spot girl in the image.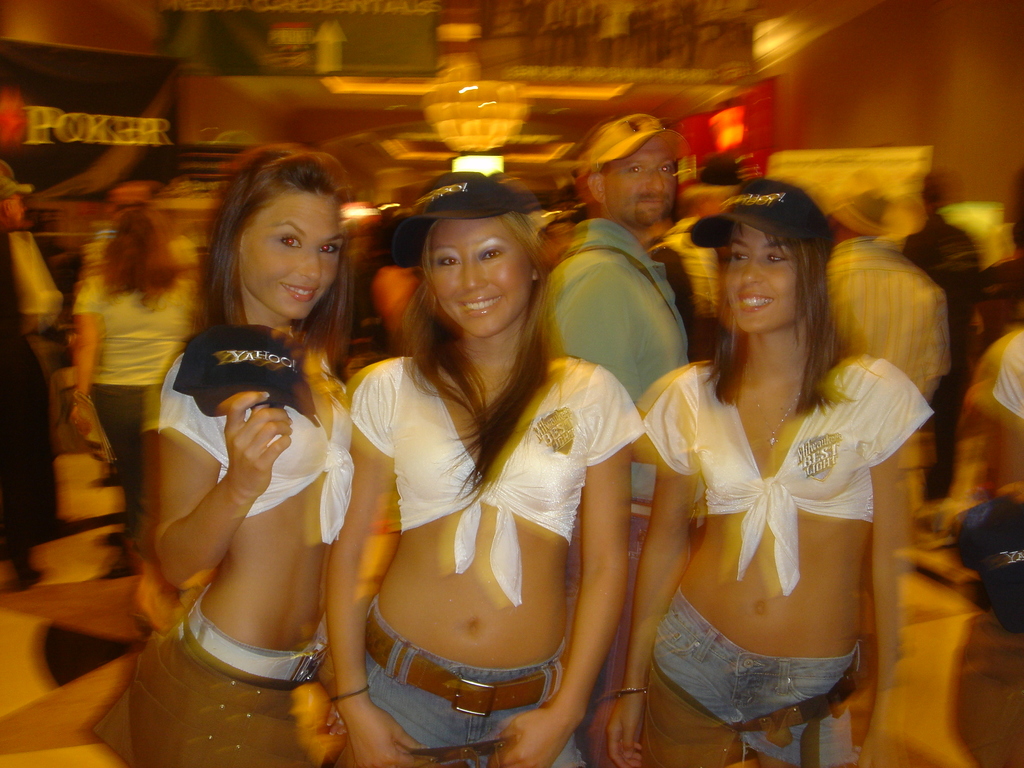
girl found at crop(122, 146, 364, 767).
